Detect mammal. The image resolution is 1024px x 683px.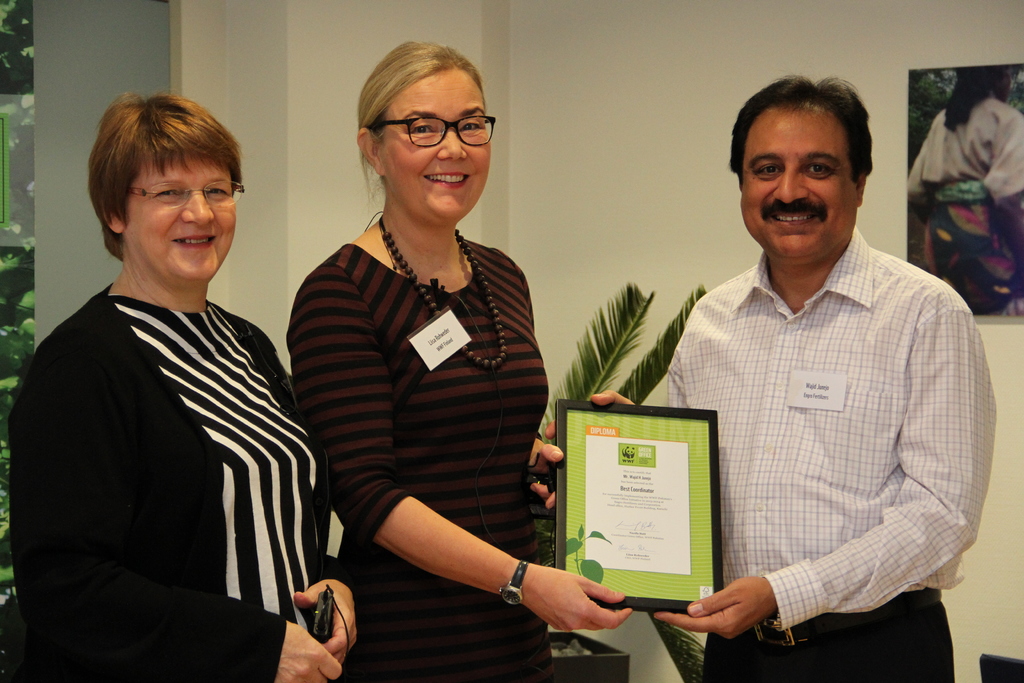
left=905, top=61, right=1023, bottom=322.
